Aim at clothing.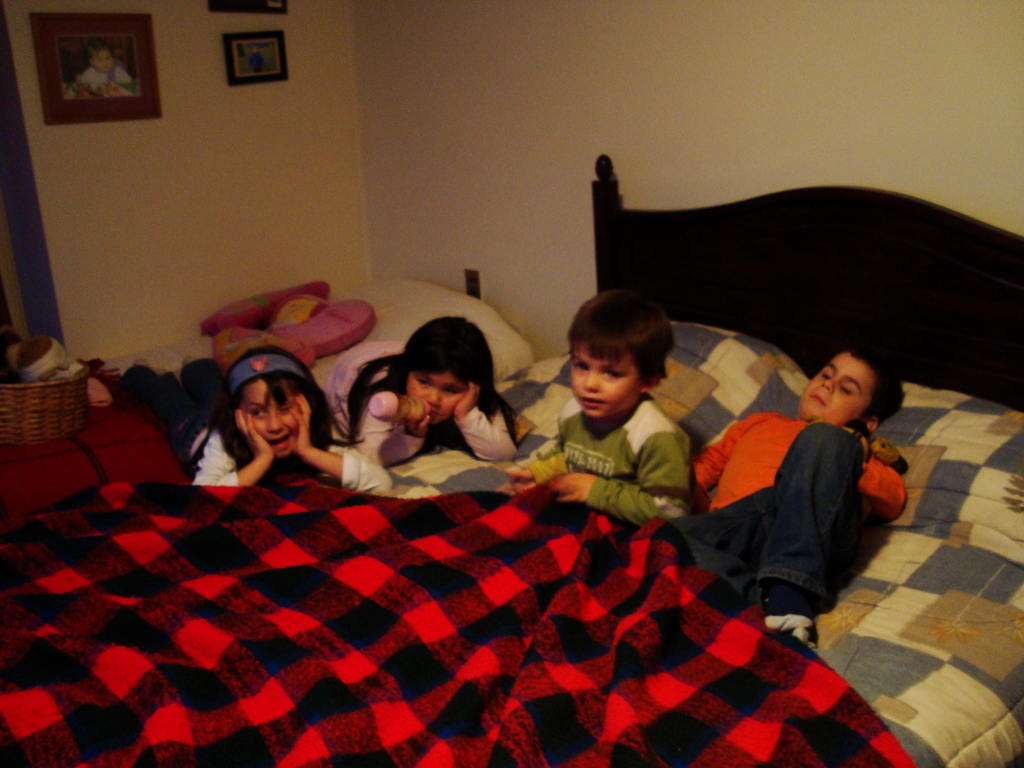
Aimed at [324, 338, 522, 462].
